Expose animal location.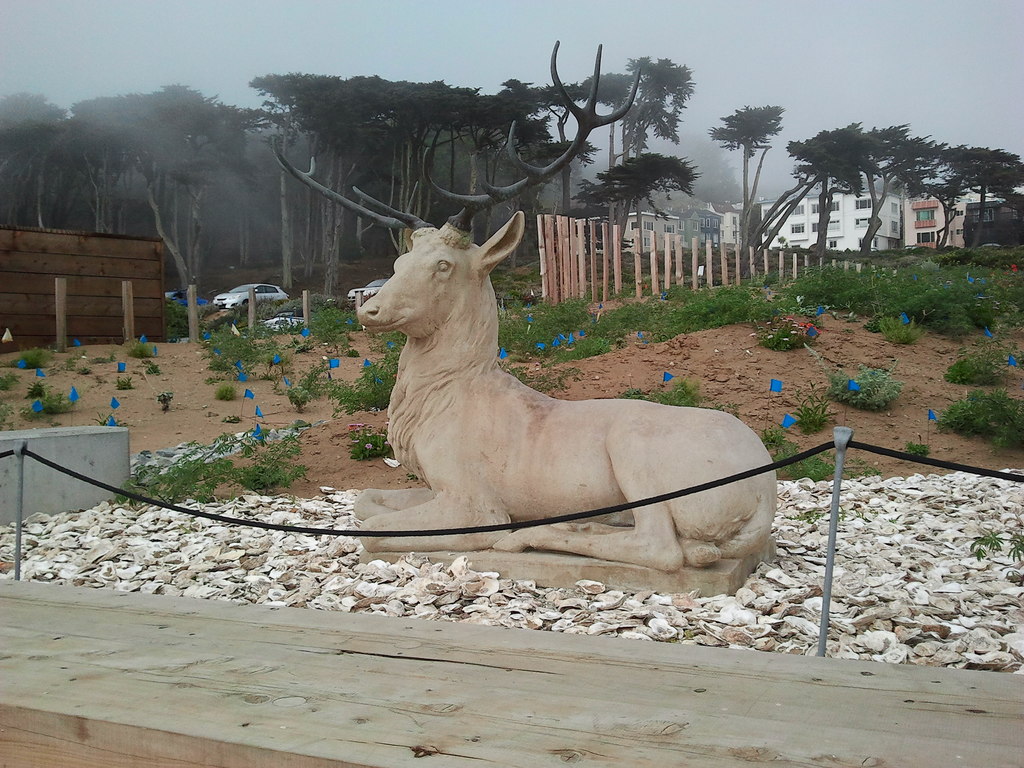
Exposed at [left=347, top=209, right=774, bottom=569].
